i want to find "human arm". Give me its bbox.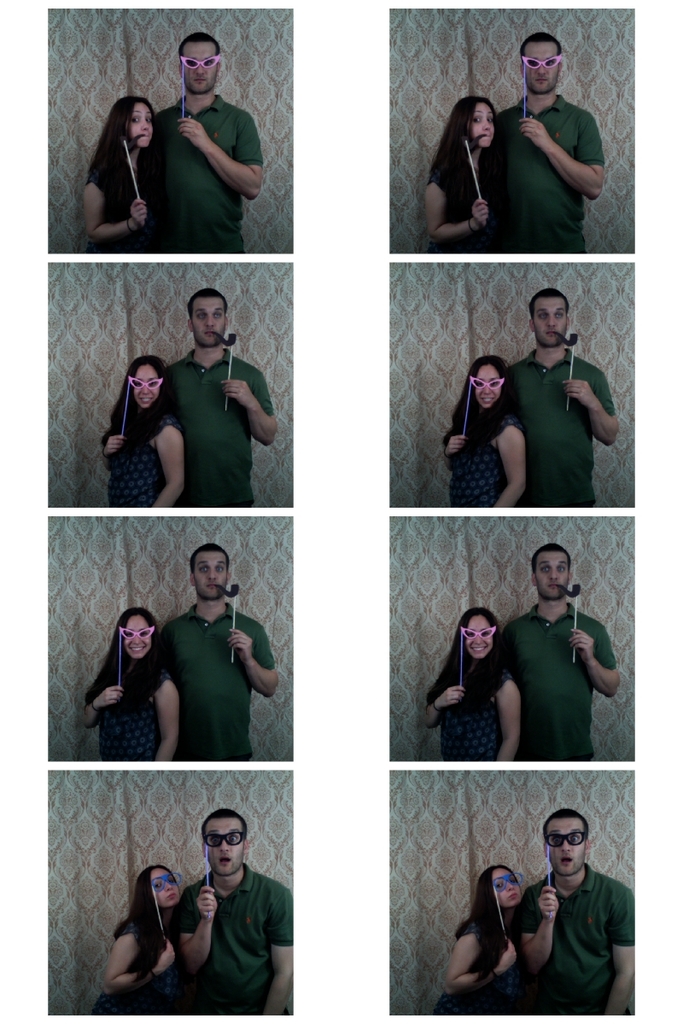
[x1=158, y1=881, x2=214, y2=974].
